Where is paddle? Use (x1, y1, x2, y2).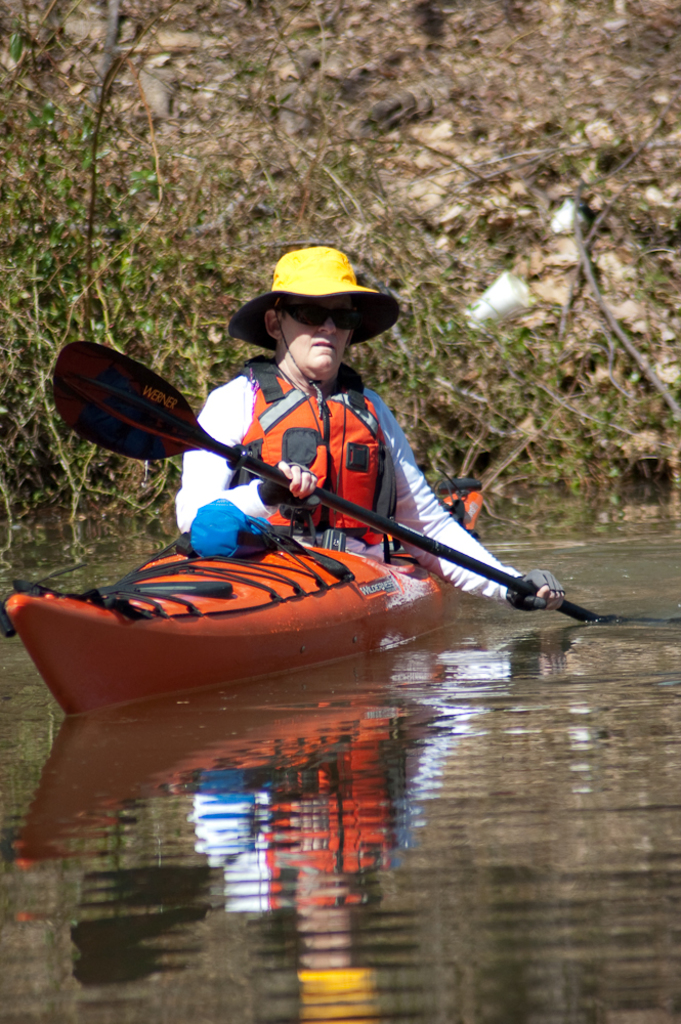
(47, 335, 609, 625).
